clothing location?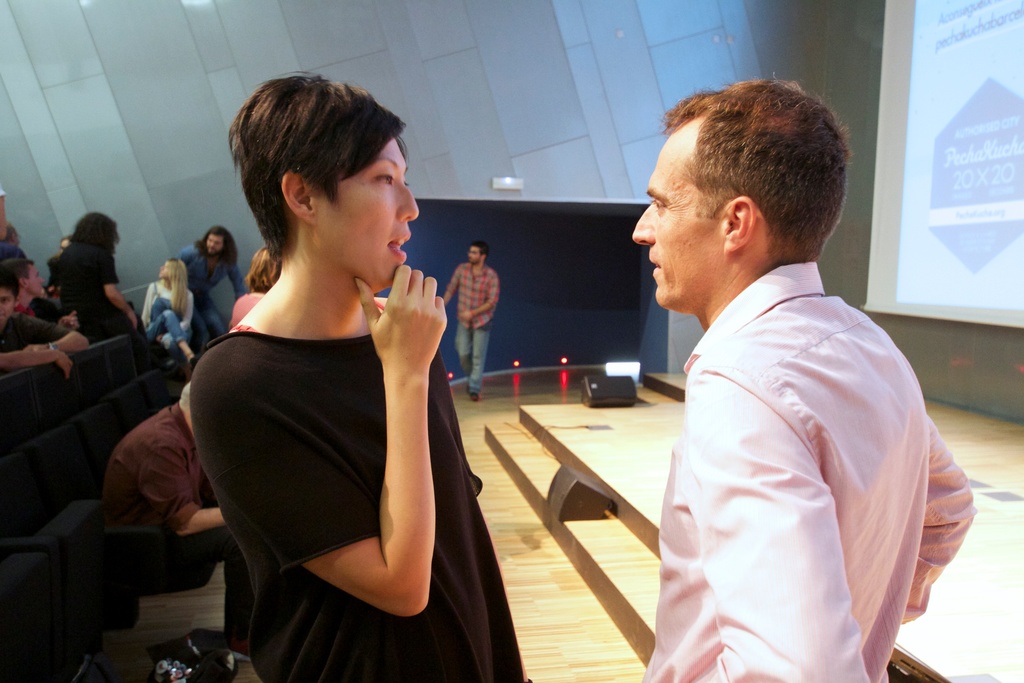
{"x1": 143, "y1": 275, "x2": 189, "y2": 342}
